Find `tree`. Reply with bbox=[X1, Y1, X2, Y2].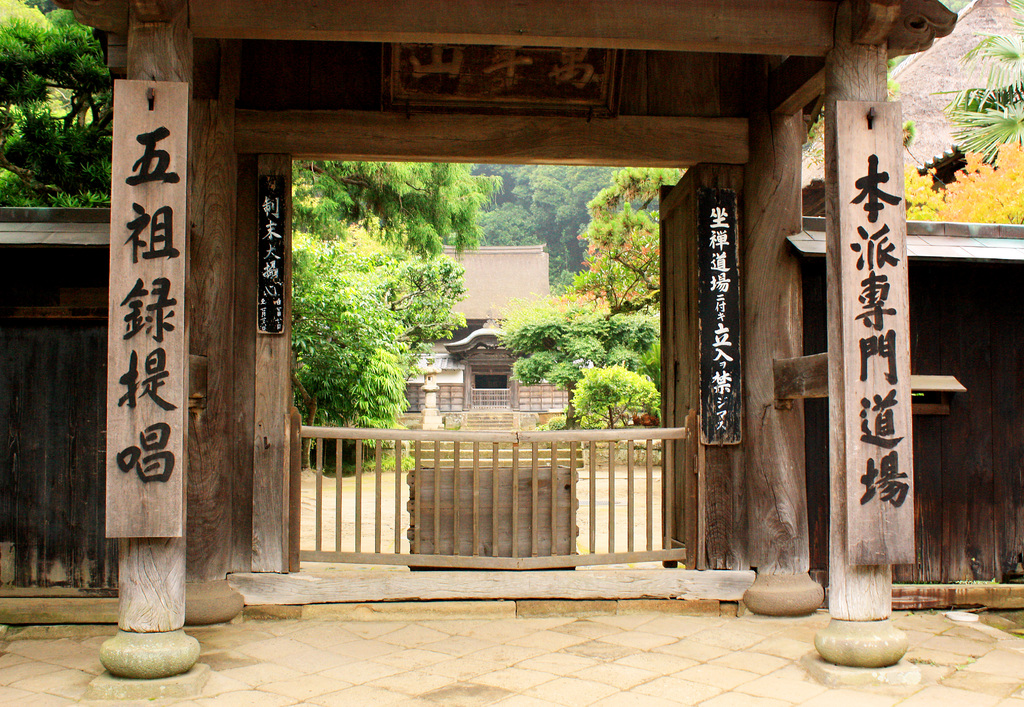
bbox=[481, 159, 619, 277].
